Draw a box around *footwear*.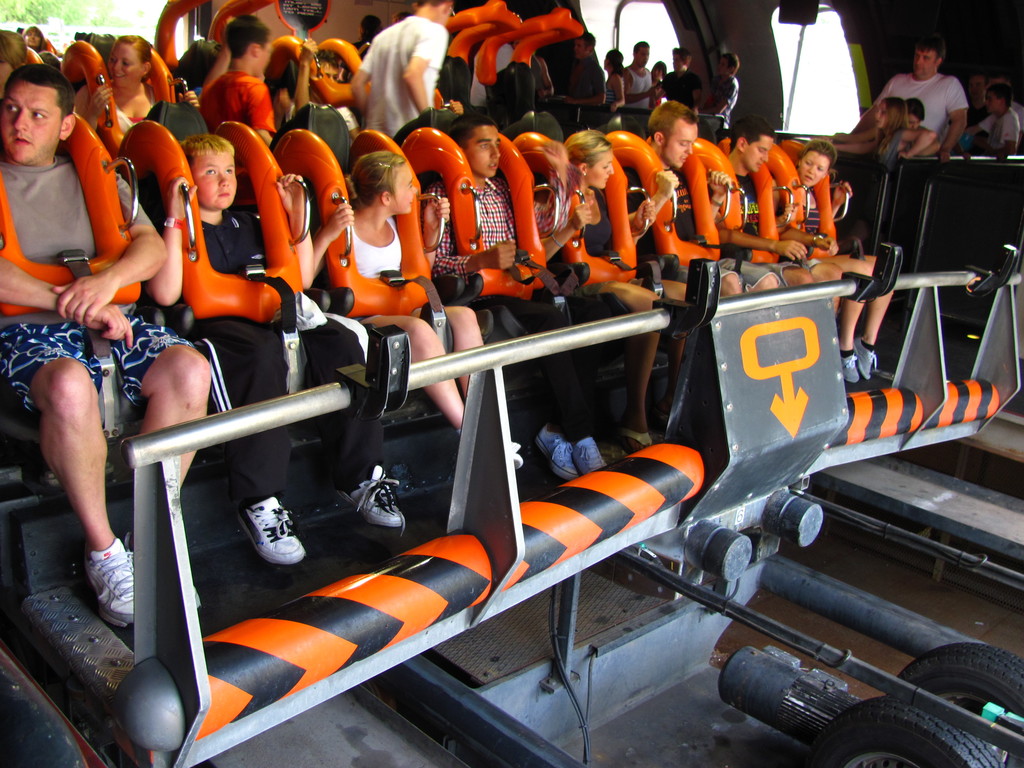
(861,339,874,386).
